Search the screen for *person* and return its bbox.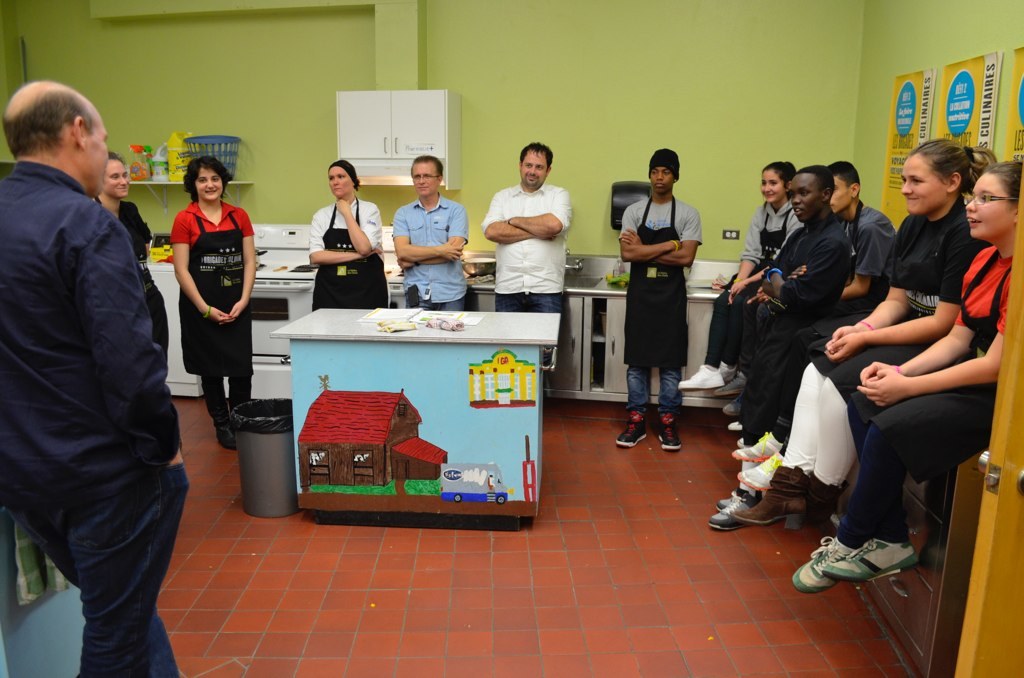
Found: left=0, top=78, right=192, bottom=677.
